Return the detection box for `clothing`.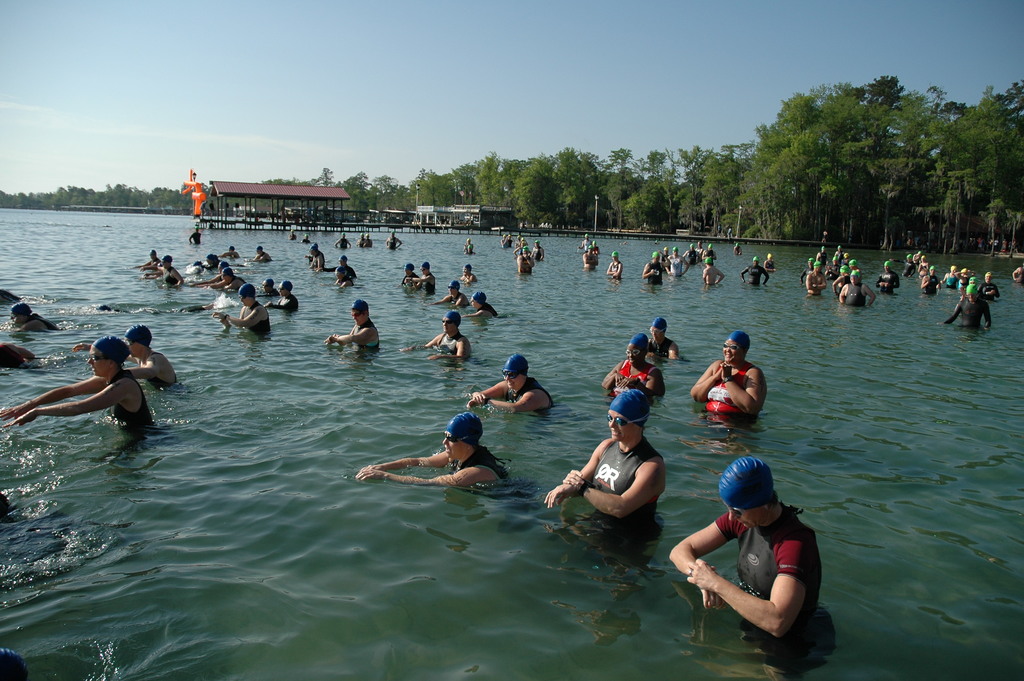
<box>920,274,938,291</box>.
